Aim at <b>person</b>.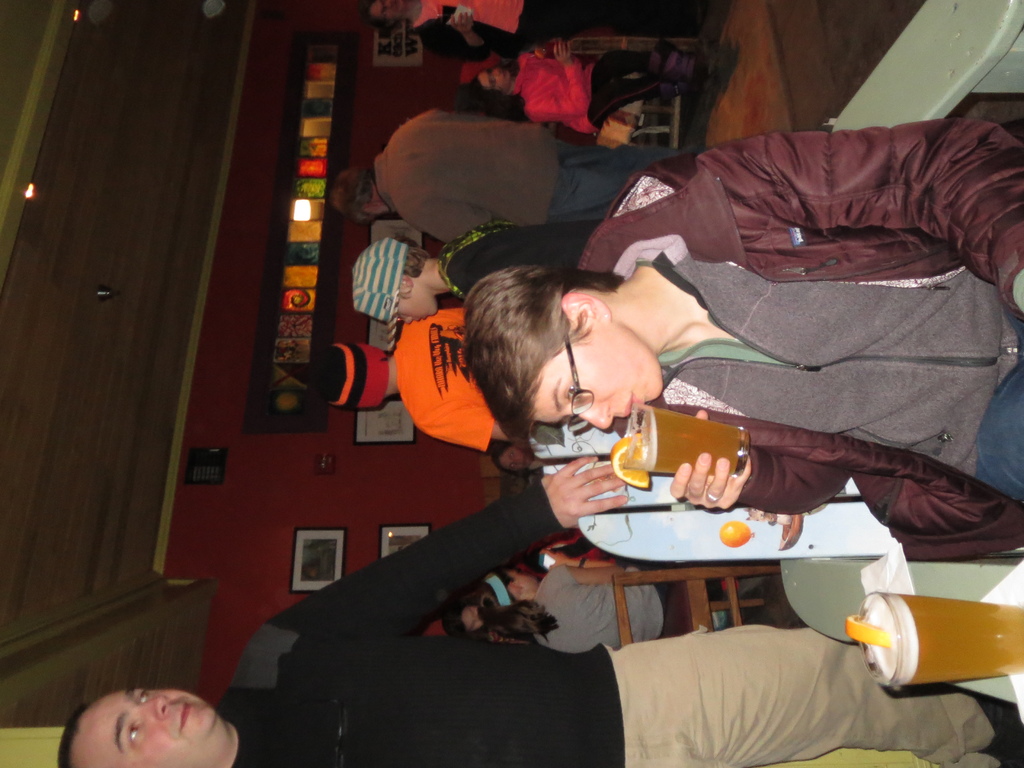
Aimed at {"x1": 56, "y1": 454, "x2": 1023, "y2": 767}.
